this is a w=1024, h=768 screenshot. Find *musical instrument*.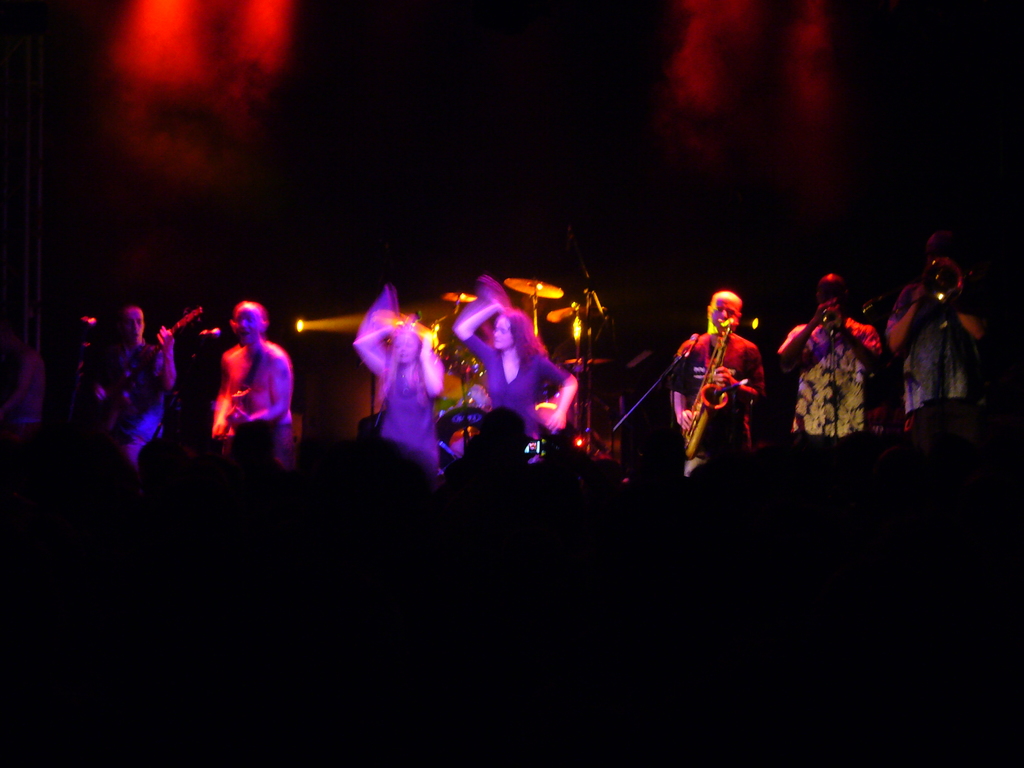
Bounding box: 813 305 847 340.
